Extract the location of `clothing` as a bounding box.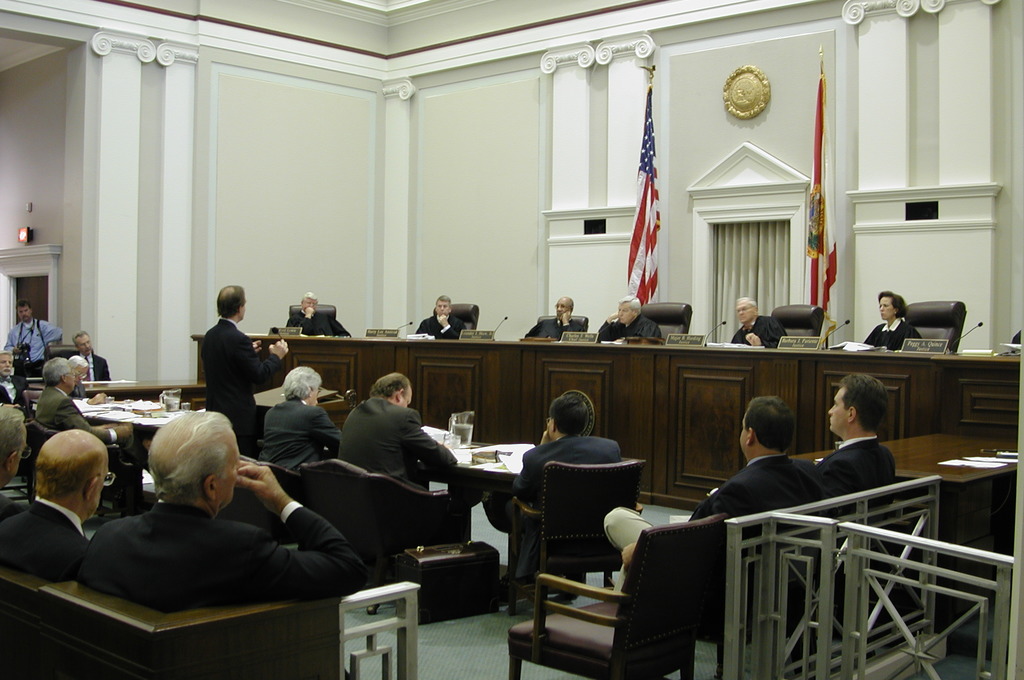
<box>33,387,134,447</box>.
